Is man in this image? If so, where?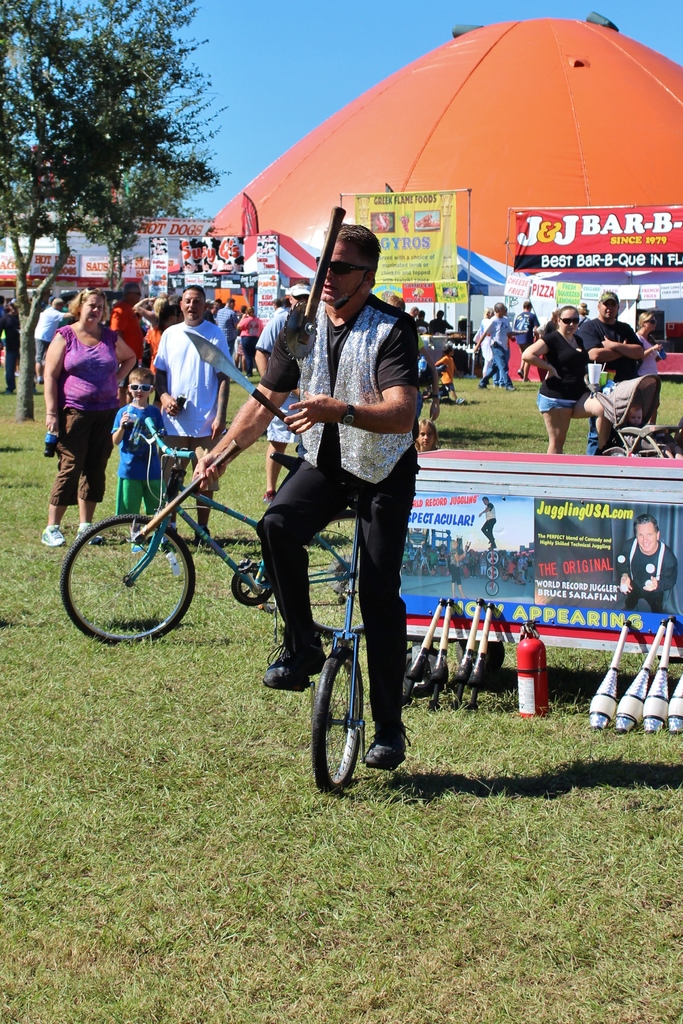
Yes, at crop(170, 231, 418, 690).
